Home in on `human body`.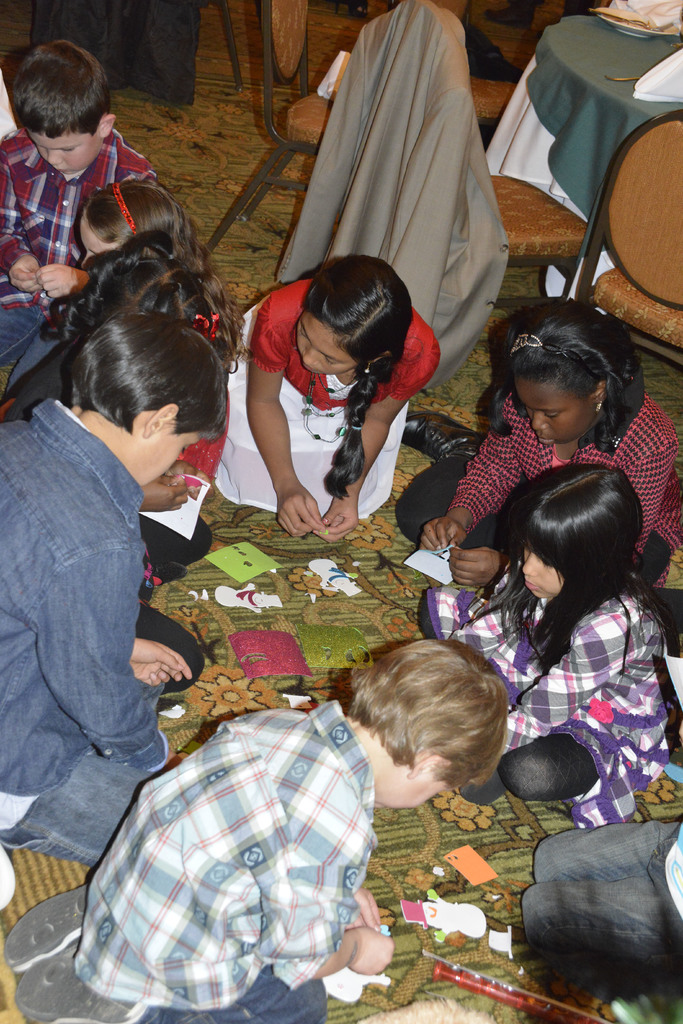
Homed in at bbox=(403, 295, 673, 573).
